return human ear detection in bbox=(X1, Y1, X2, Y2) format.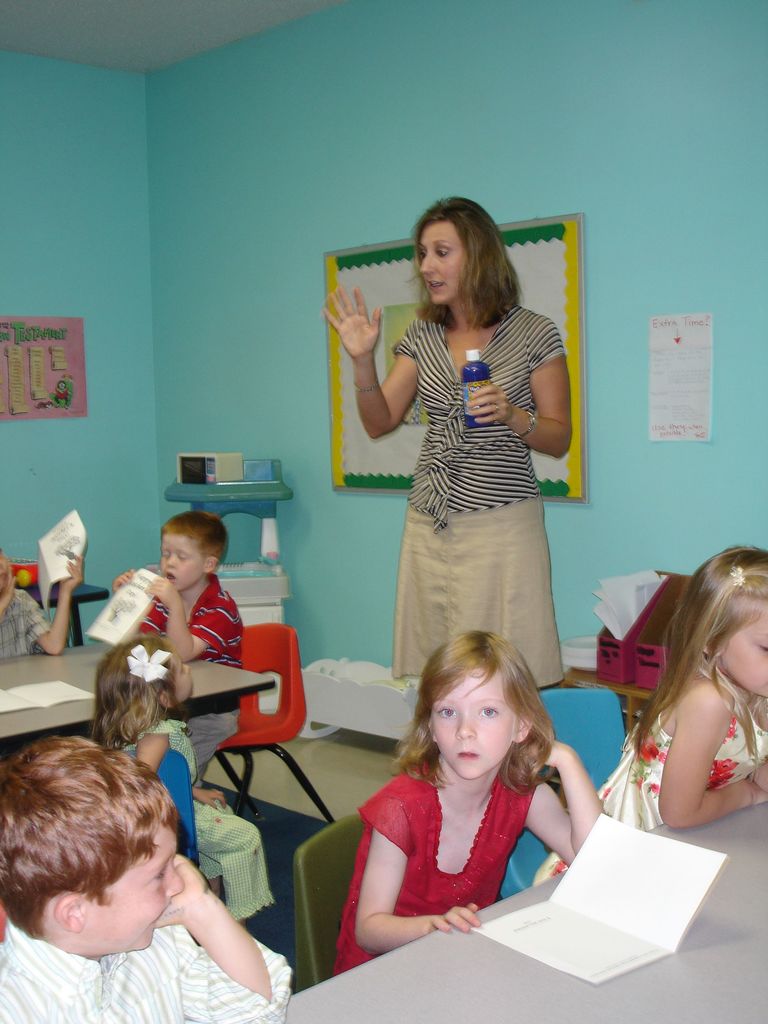
bbox=(53, 891, 85, 933).
